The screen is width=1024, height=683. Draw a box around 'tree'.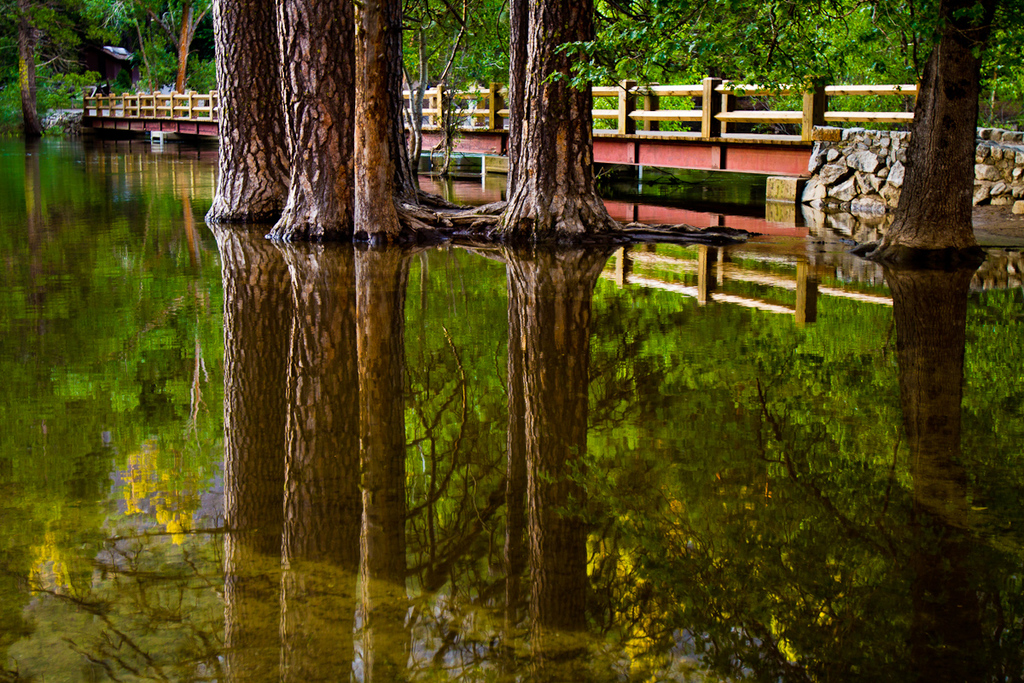
[x1=494, y1=0, x2=637, y2=235].
